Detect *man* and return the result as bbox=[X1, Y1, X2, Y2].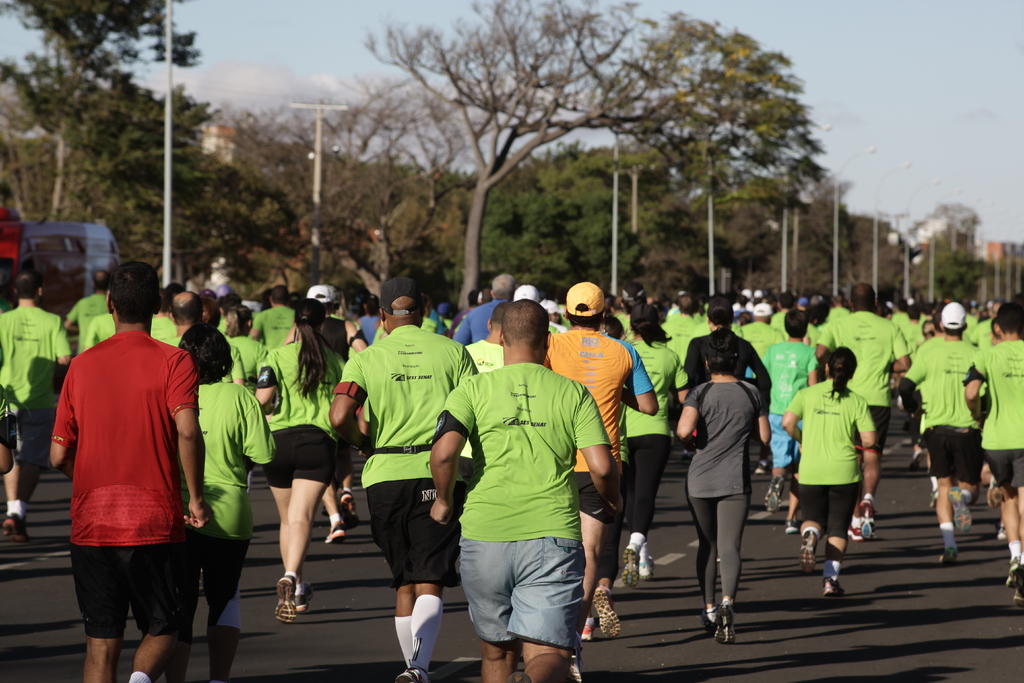
bbox=[738, 300, 793, 356].
